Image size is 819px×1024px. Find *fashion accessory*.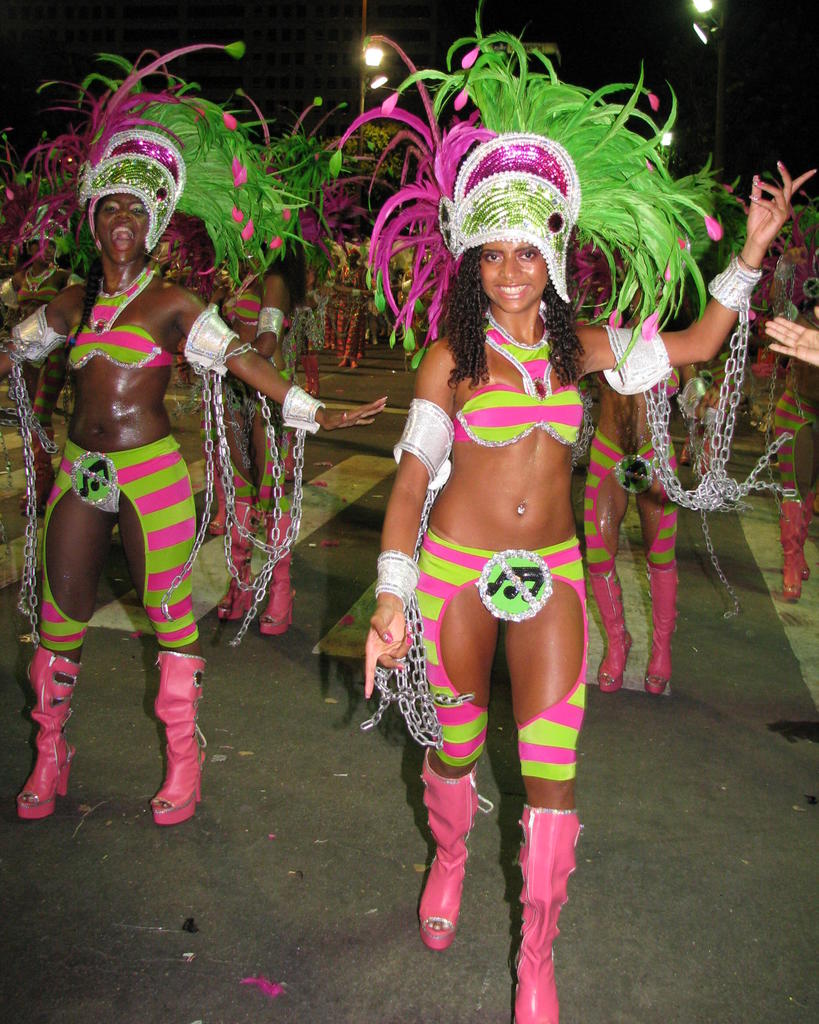
<region>742, 252, 769, 273</region>.
